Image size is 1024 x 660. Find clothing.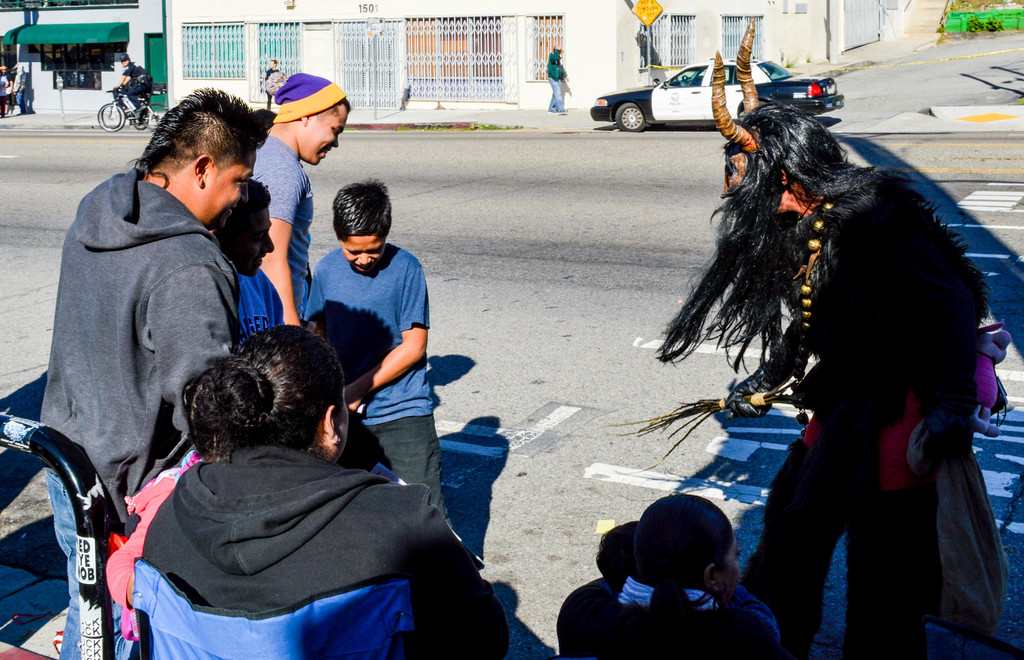
Rect(35, 121, 271, 527).
